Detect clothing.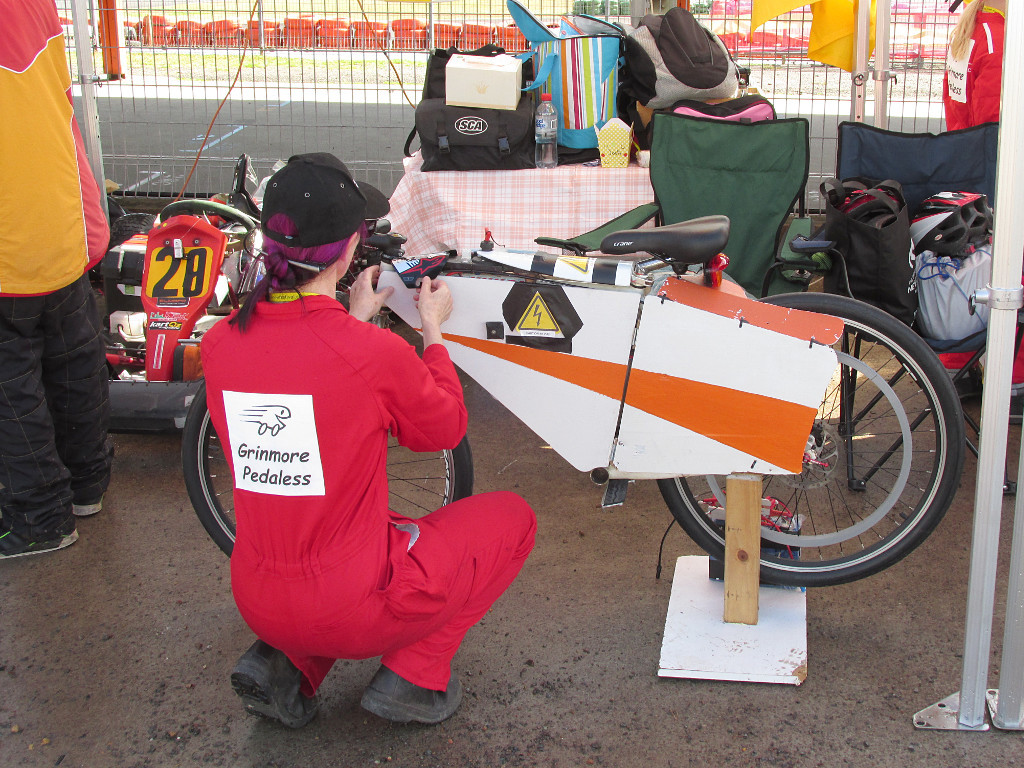
Detected at crop(939, 15, 1003, 122).
